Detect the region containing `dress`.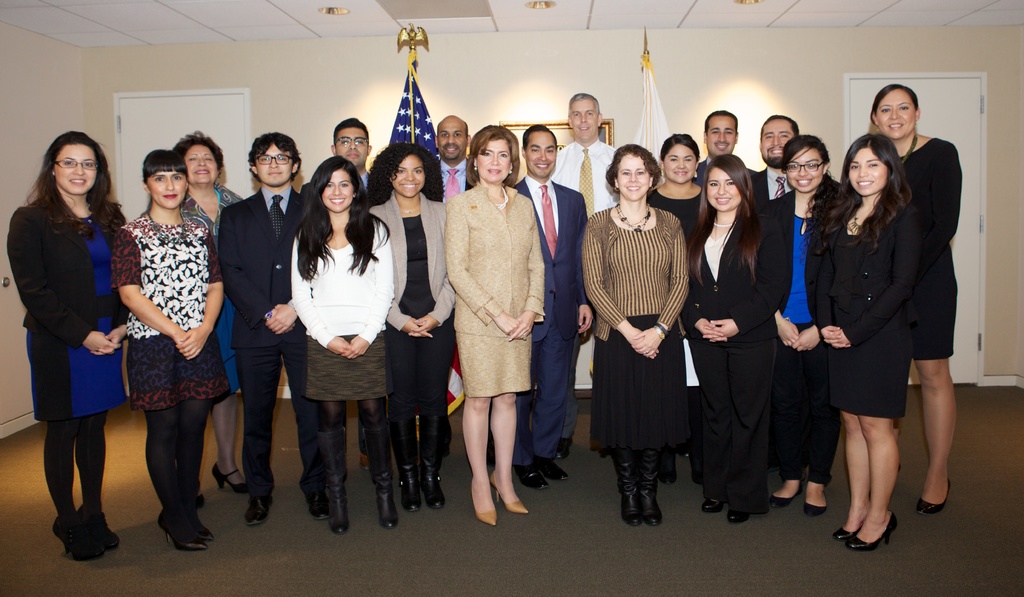
rect(5, 196, 116, 420).
